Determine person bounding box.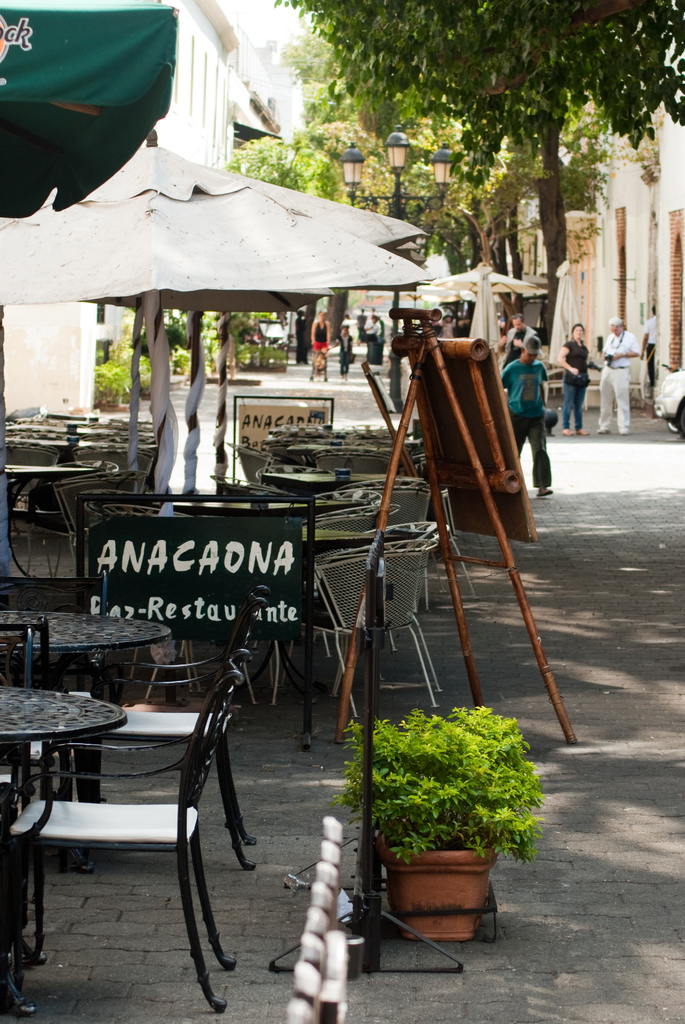
Determined: region(556, 323, 587, 438).
